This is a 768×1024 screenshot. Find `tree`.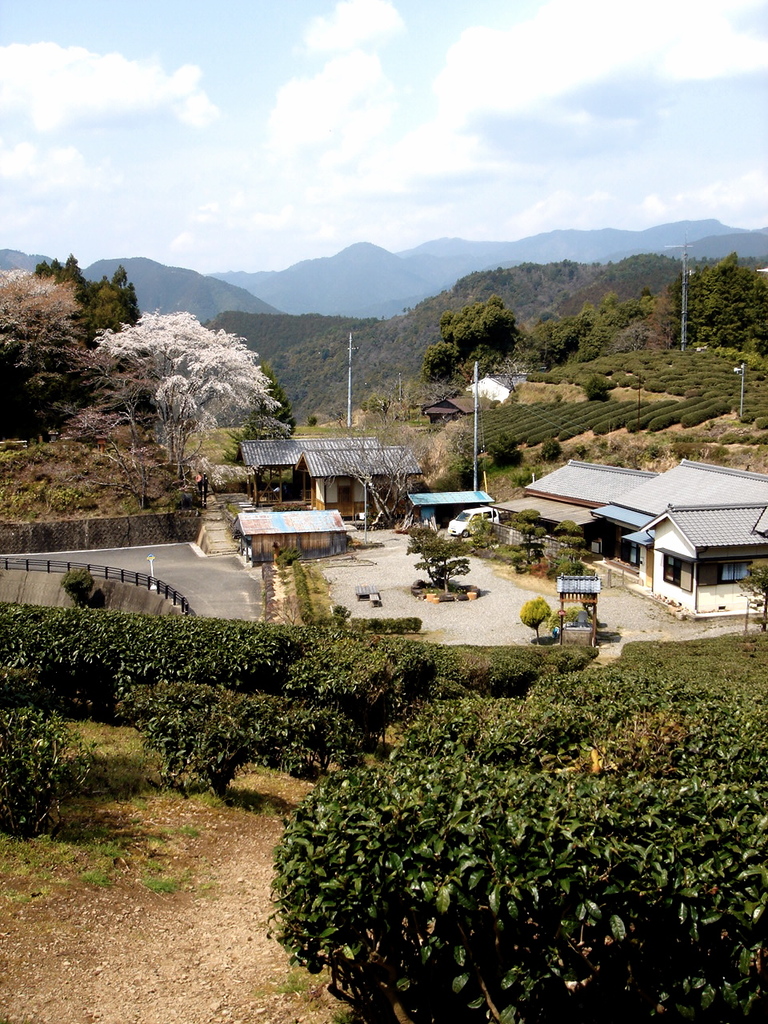
Bounding box: left=79, top=279, right=120, bottom=348.
